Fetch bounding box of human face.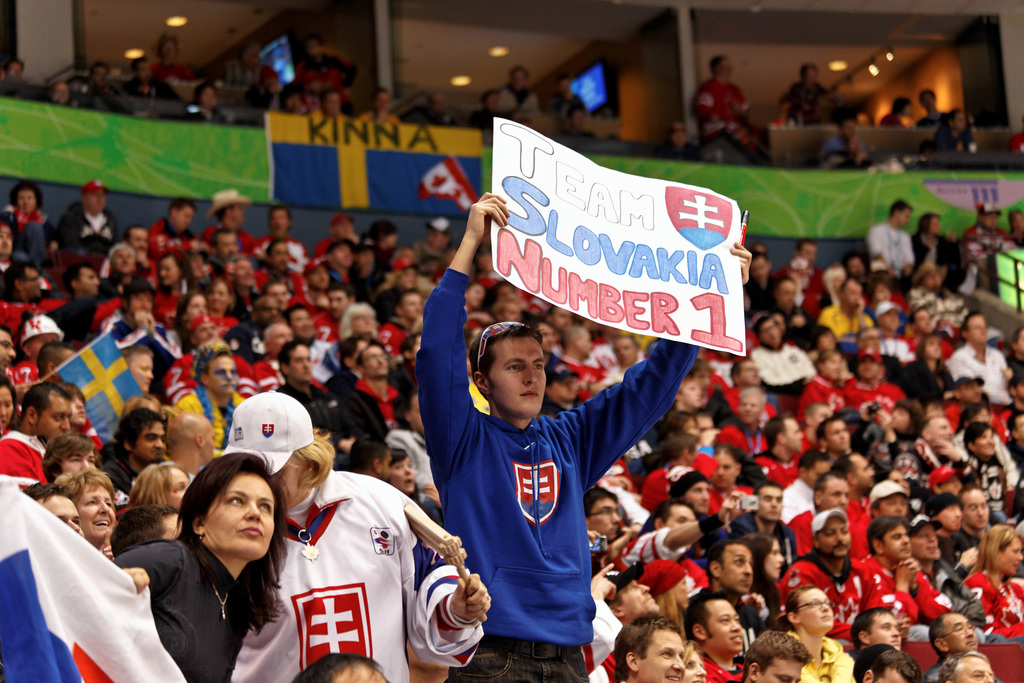
Bbox: (820, 519, 852, 562).
